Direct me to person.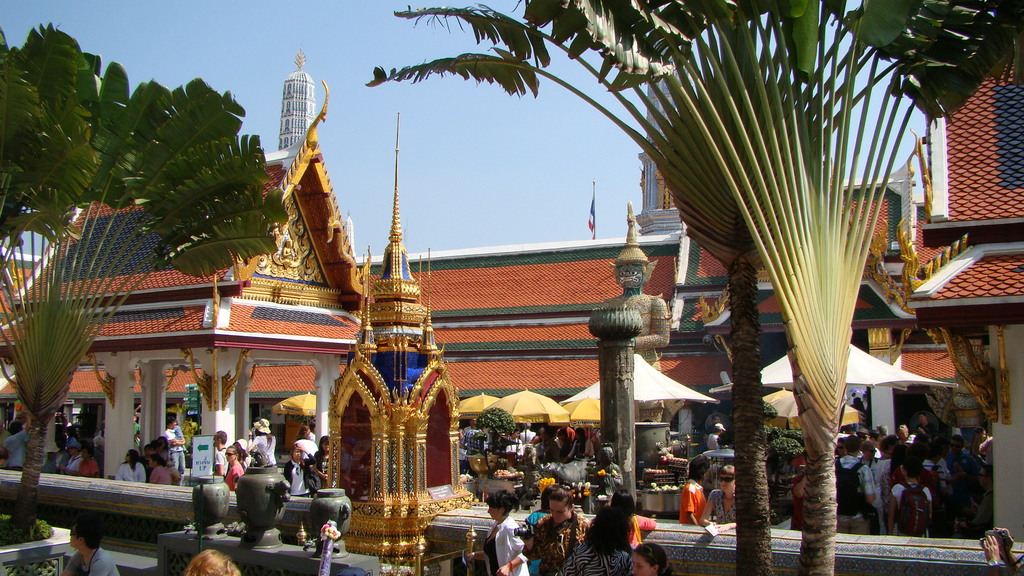
Direction: <region>525, 490, 557, 575</region>.
